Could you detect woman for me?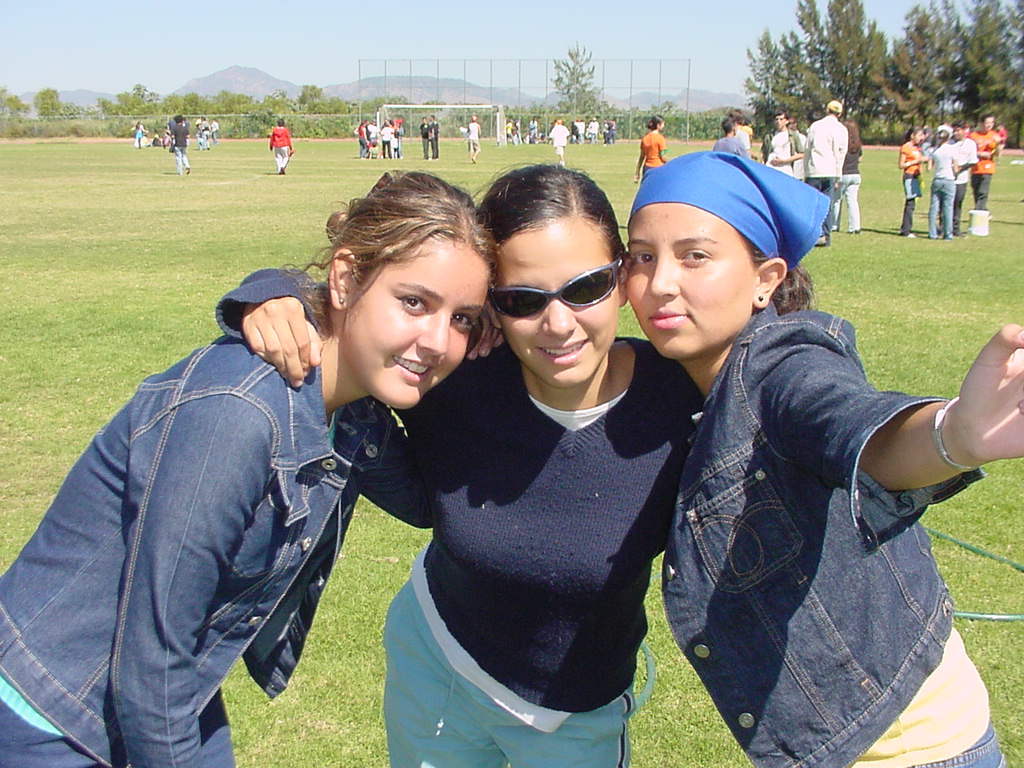
Detection result: Rect(633, 110, 669, 183).
